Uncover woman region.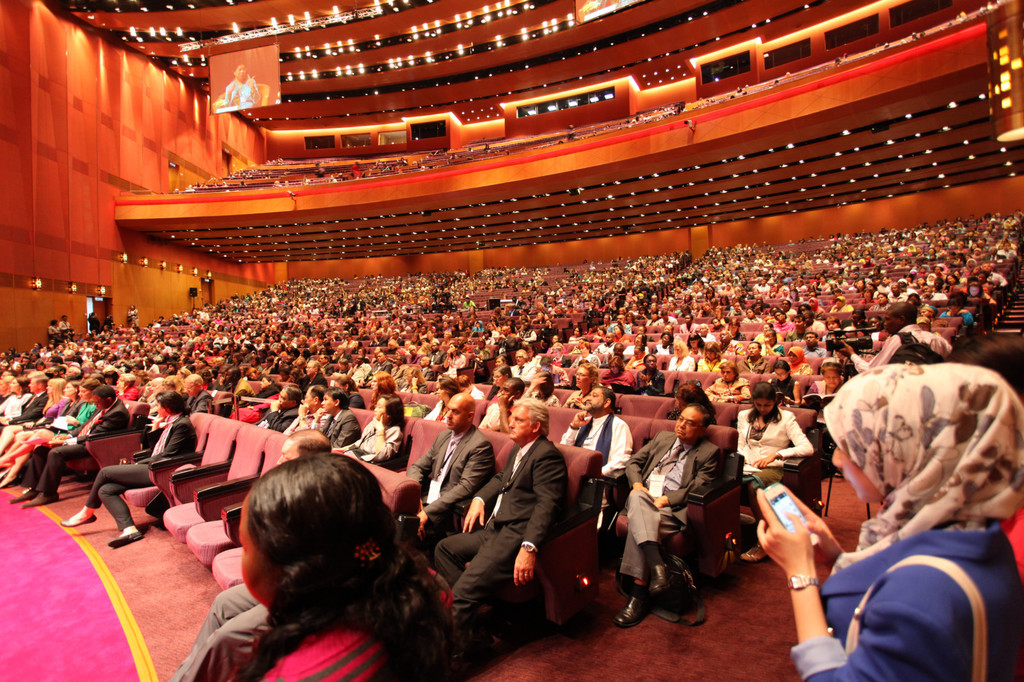
Uncovered: bbox=(237, 447, 453, 681).
